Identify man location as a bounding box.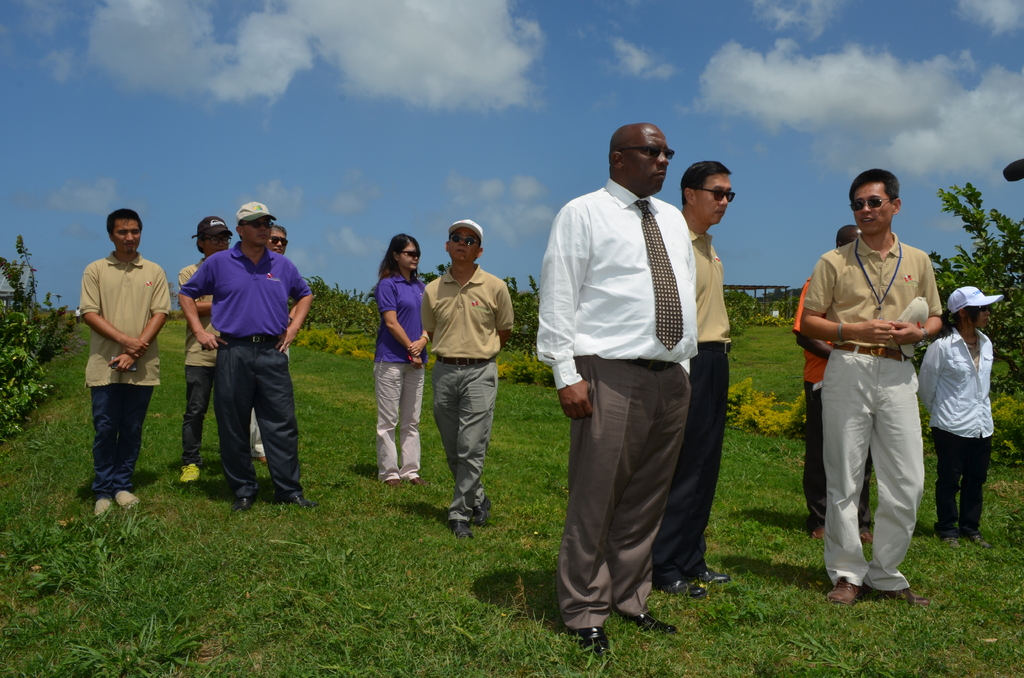
[796, 165, 943, 606].
